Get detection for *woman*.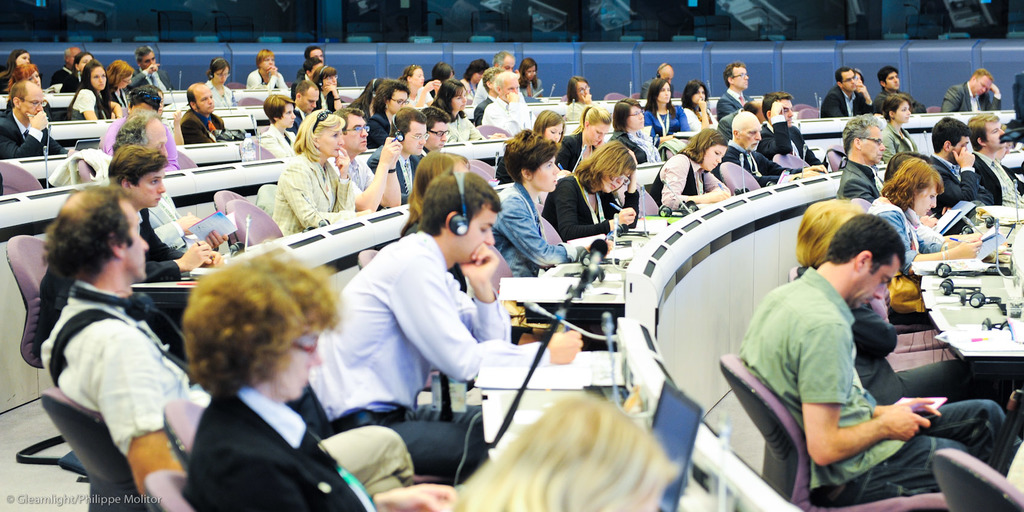
Detection: {"x1": 879, "y1": 93, "x2": 920, "y2": 161}.
